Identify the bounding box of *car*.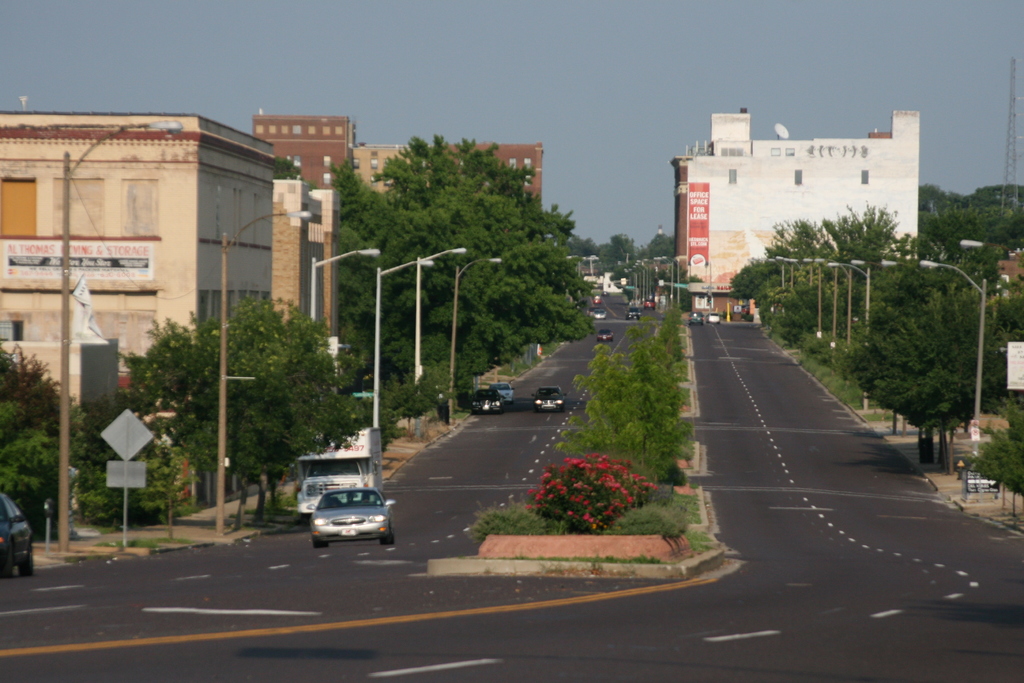
bbox=[534, 383, 561, 411].
